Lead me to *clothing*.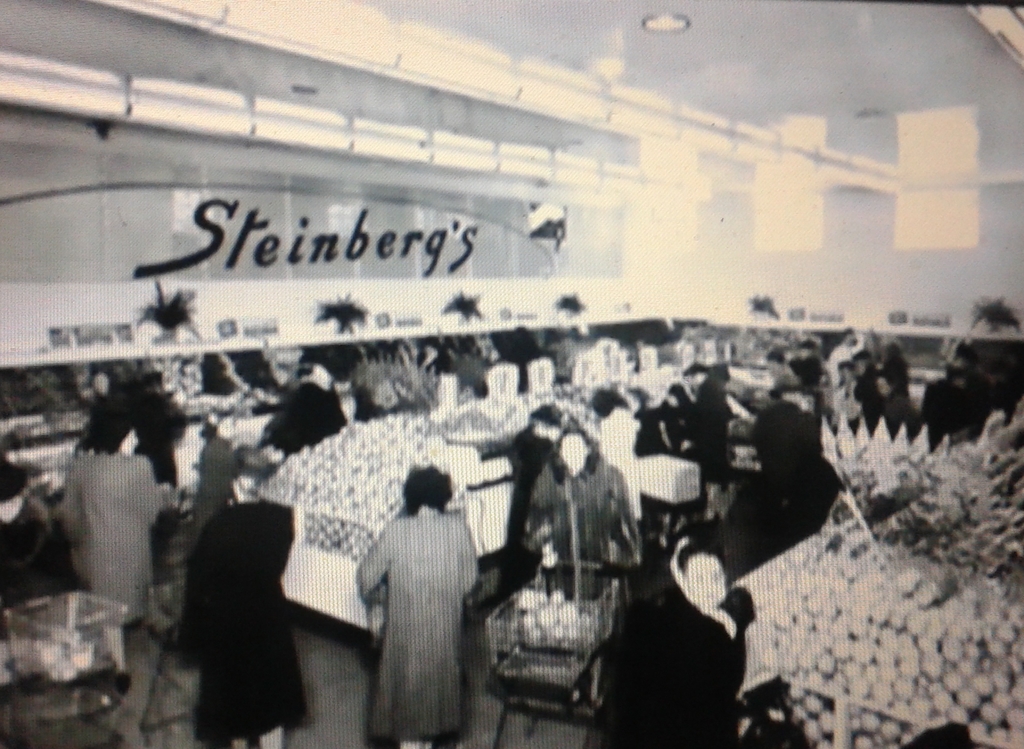
Lead to x1=614, y1=550, x2=761, y2=748.
